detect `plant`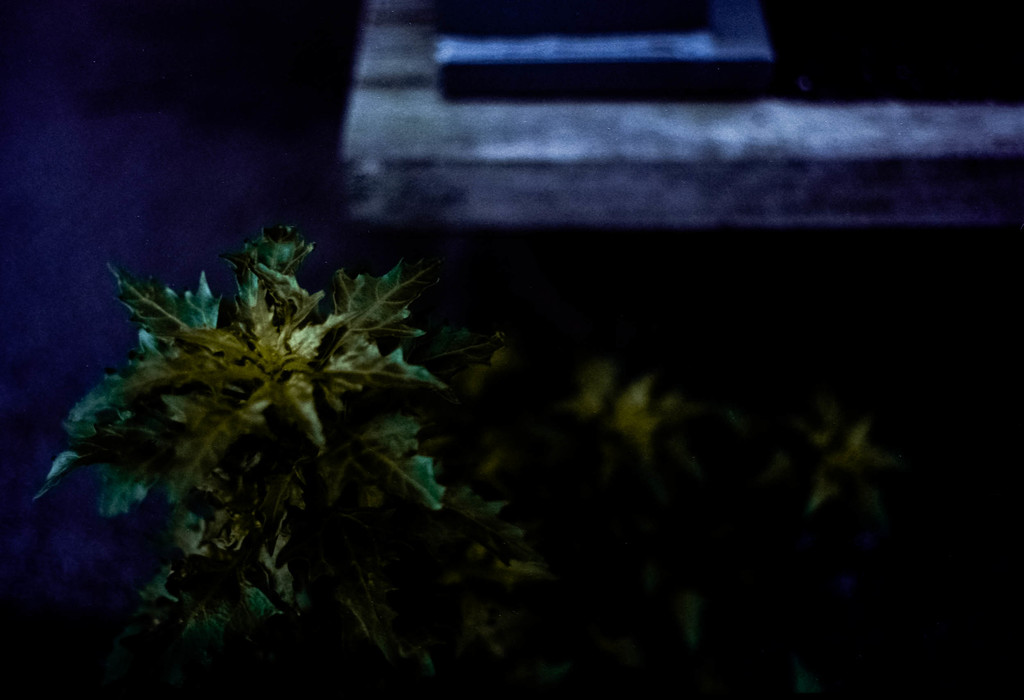
<bbox>530, 346, 733, 695</bbox>
